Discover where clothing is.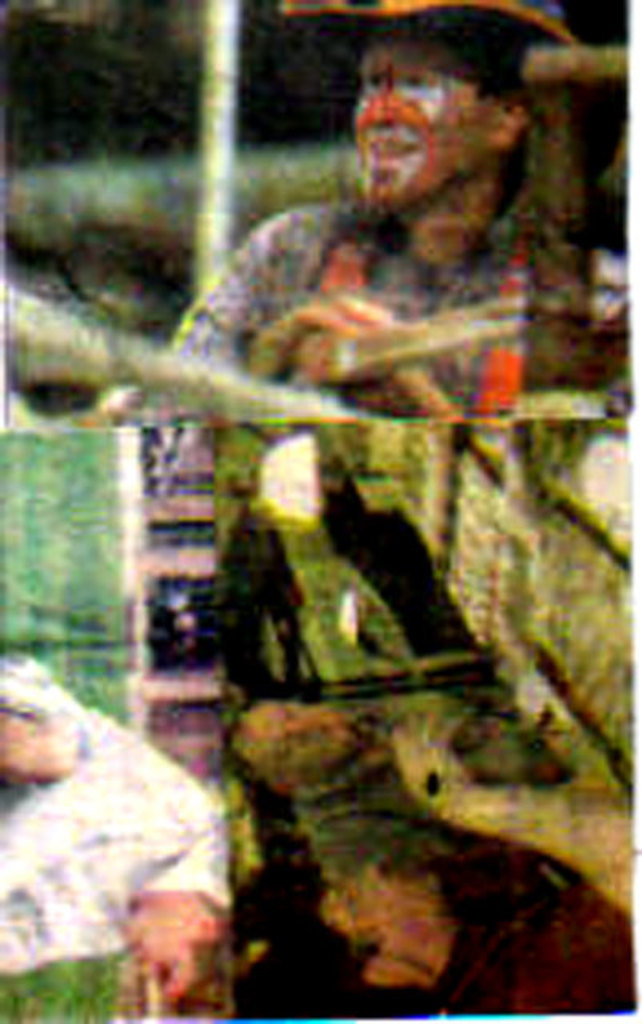
Discovered at rect(86, 162, 578, 995).
